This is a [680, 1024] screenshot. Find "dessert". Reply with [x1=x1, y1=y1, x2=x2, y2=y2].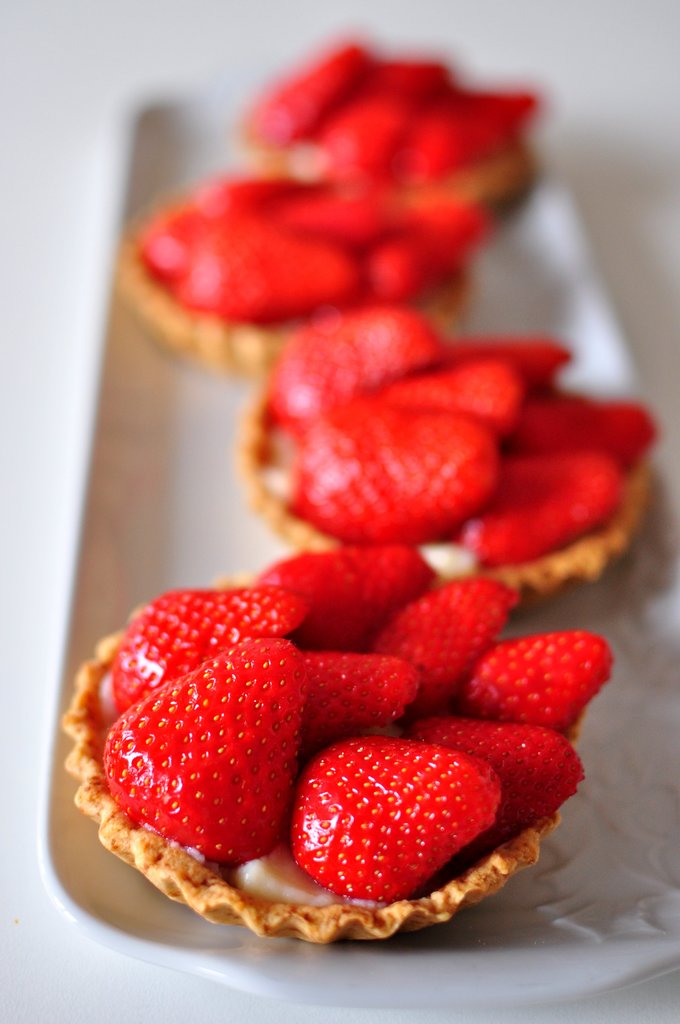
[x1=248, y1=38, x2=563, y2=230].
